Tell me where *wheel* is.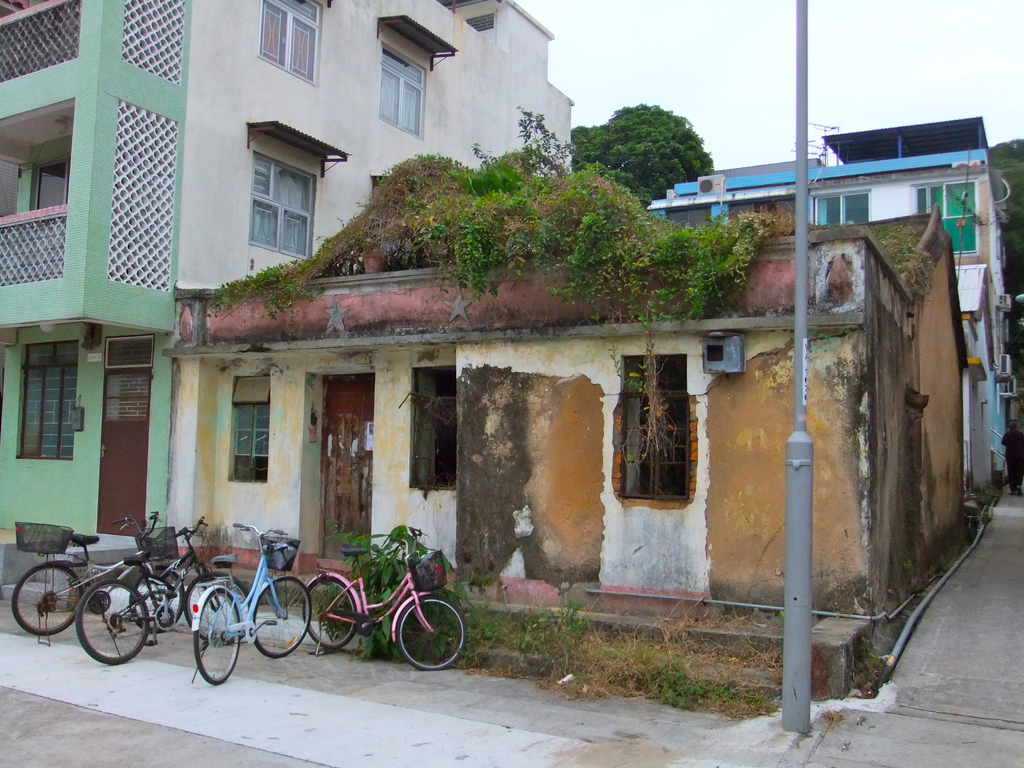
*wheel* is at <region>302, 579, 359, 643</region>.
